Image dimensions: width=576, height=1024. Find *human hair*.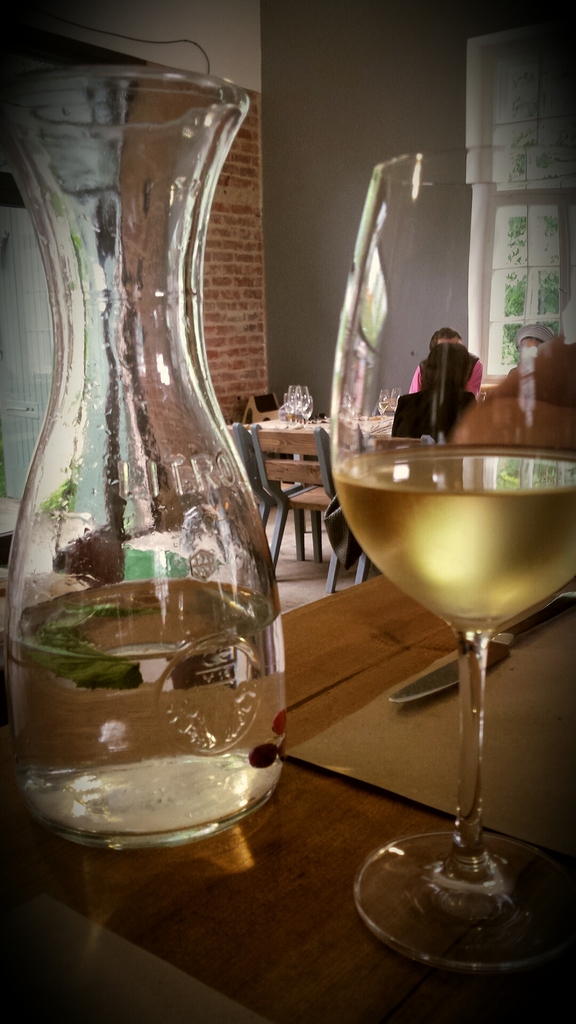
<bbox>426, 326, 456, 351</bbox>.
